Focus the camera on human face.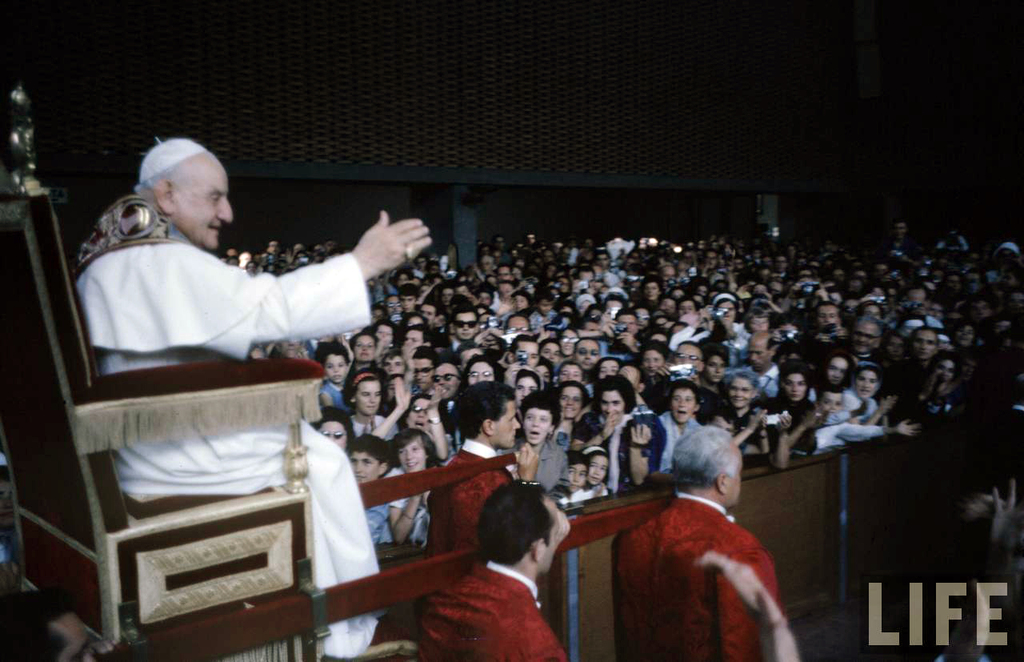
Focus region: (778, 320, 802, 336).
